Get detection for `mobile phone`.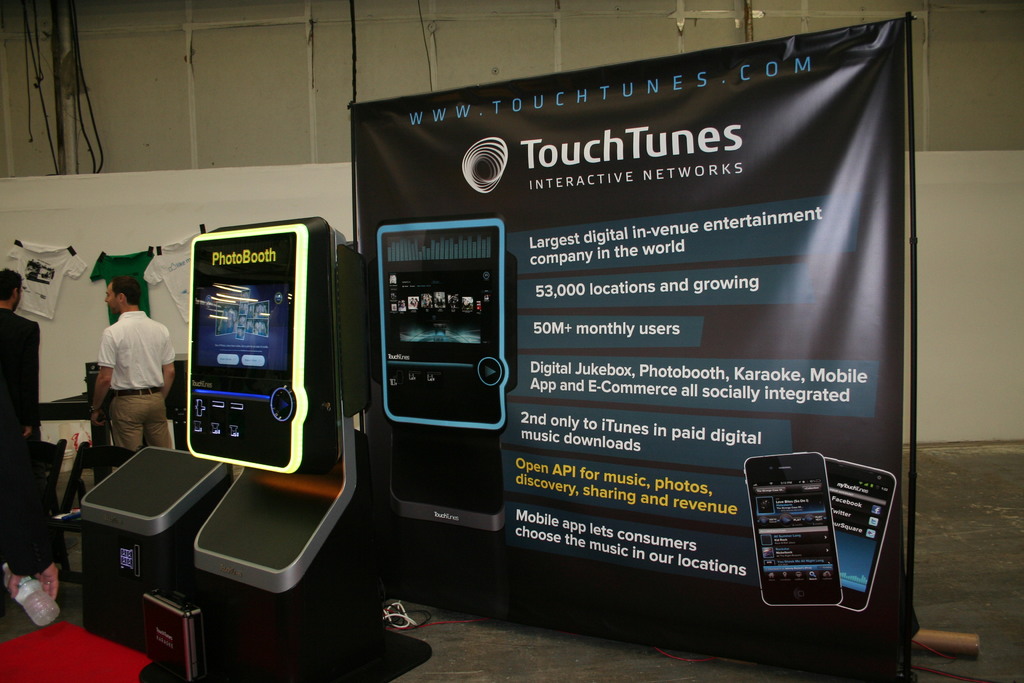
Detection: {"left": 741, "top": 450, "right": 845, "bottom": 607}.
